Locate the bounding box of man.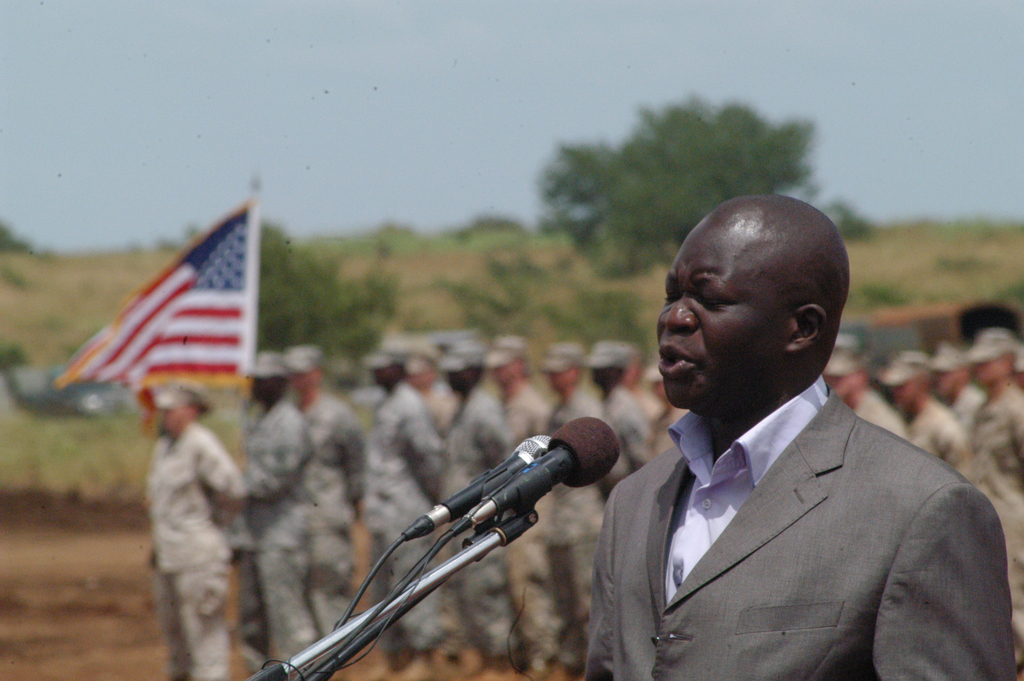
Bounding box: <region>367, 343, 470, 455</region>.
